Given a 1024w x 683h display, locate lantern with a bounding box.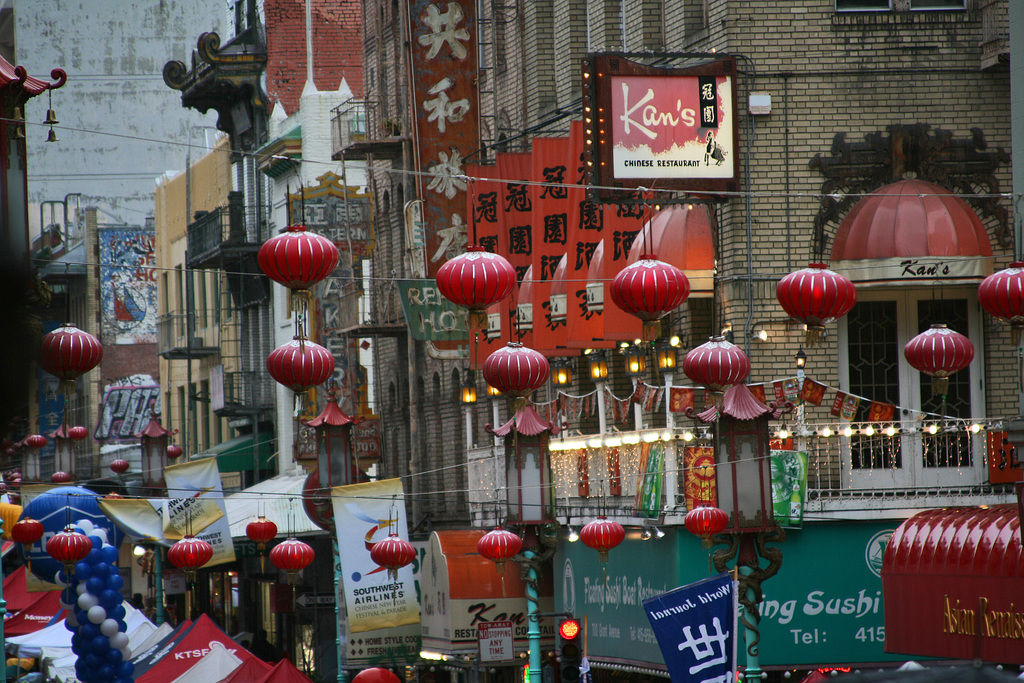
Located: Rect(258, 176, 337, 324).
